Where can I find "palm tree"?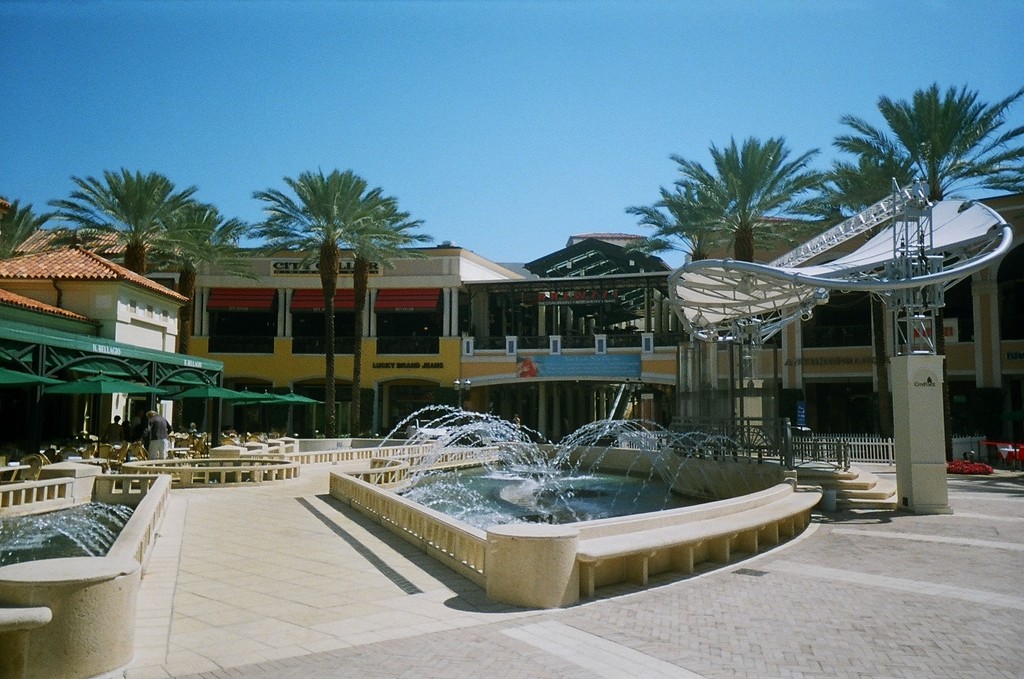
You can find it at [x1=233, y1=162, x2=414, y2=442].
